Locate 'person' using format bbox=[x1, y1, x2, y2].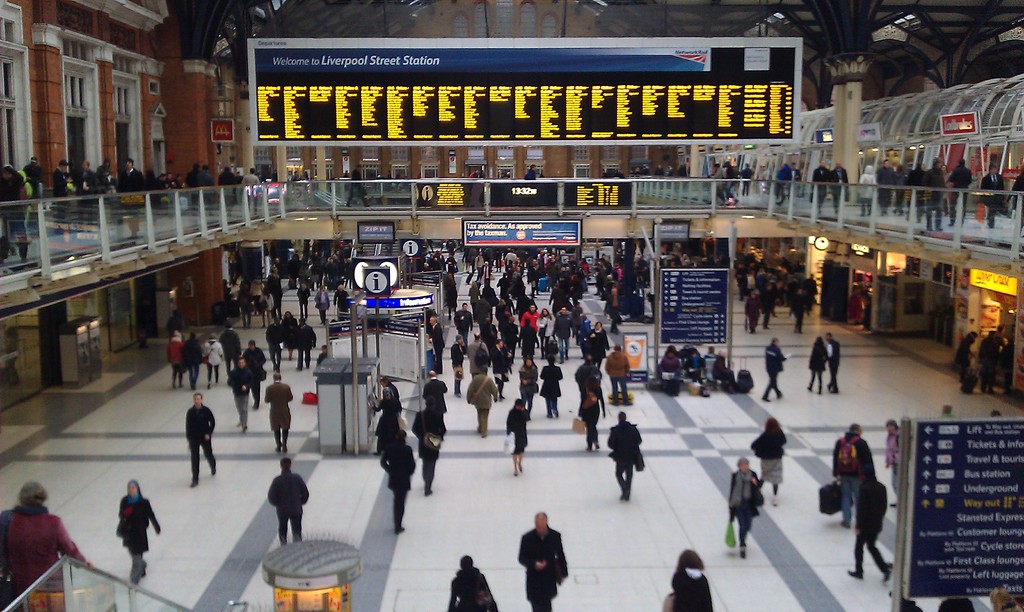
bbox=[602, 287, 632, 328].
